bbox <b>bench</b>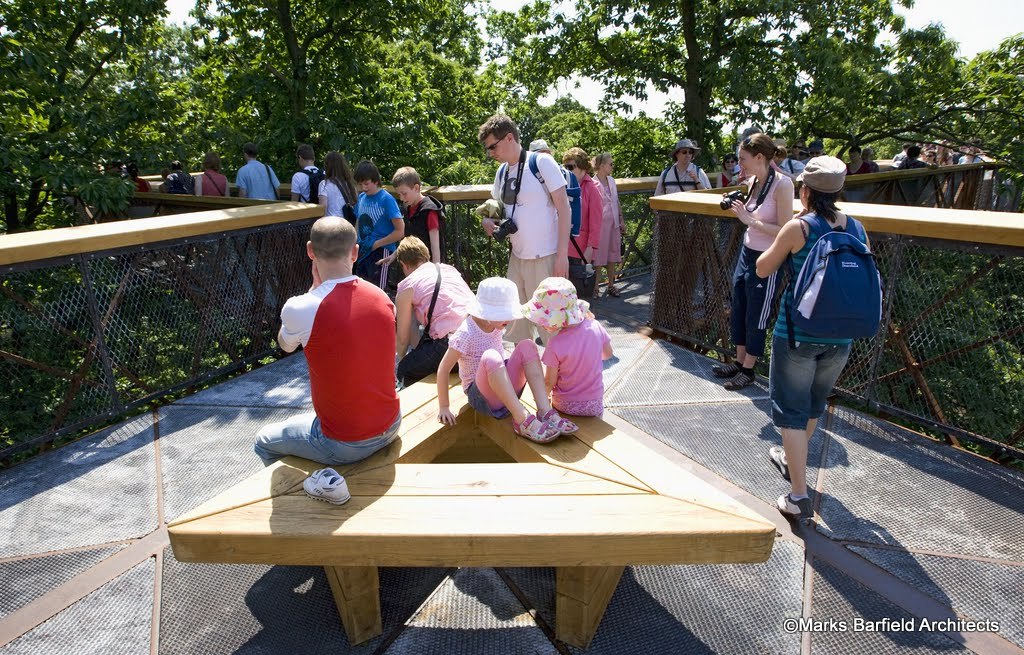
region(165, 346, 774, 649)
